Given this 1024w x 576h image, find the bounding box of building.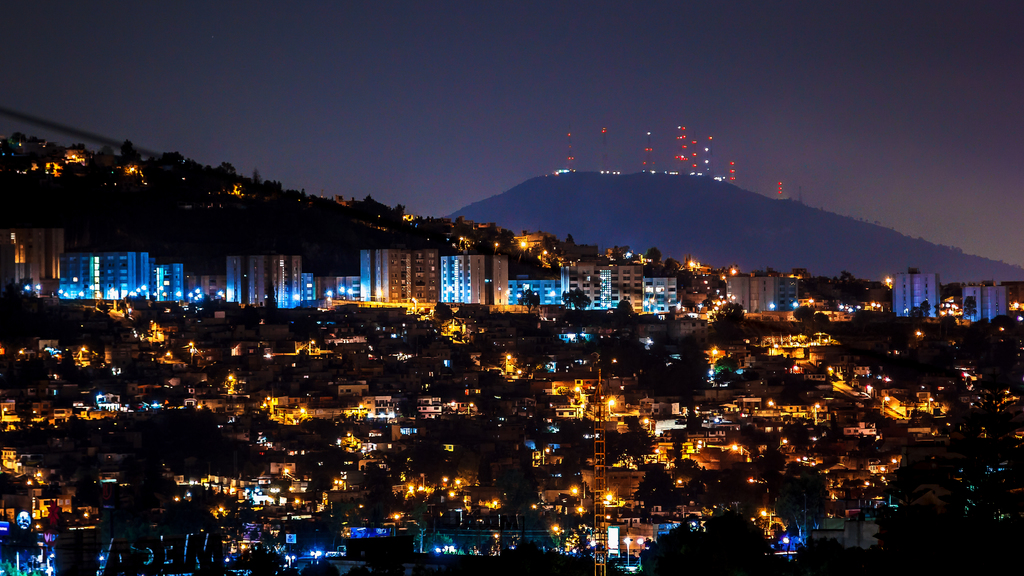
{"left": 446, "top": 243, "right": 495, "bottom": 316}.
